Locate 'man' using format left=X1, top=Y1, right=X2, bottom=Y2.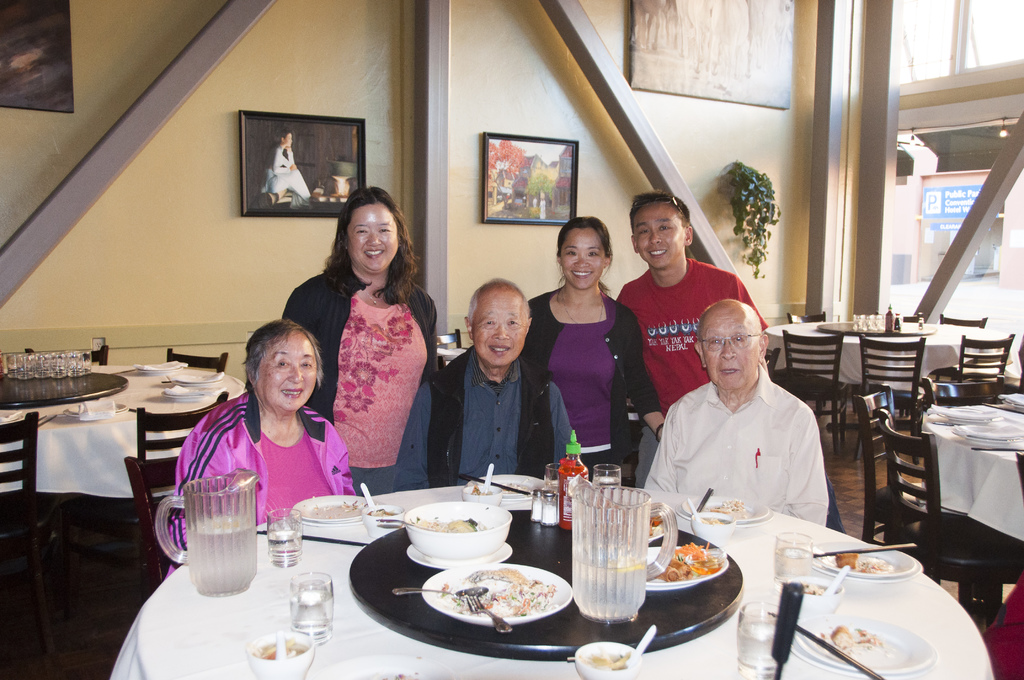
left=394, top=280, right=581, bottom=490.
